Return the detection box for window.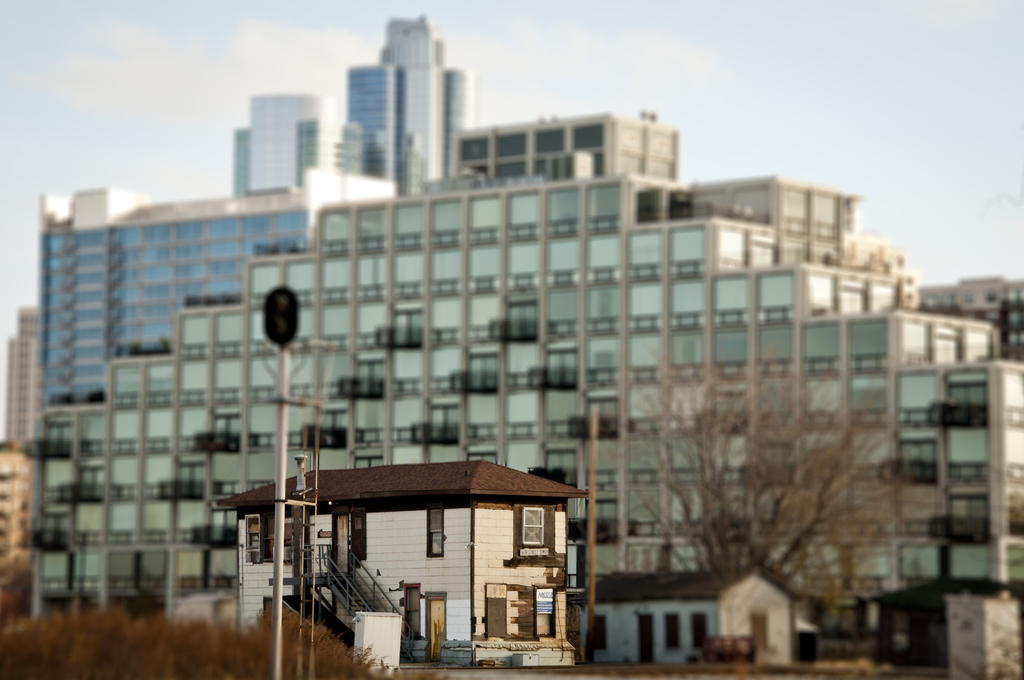
box(428, 510, 442, 557).
